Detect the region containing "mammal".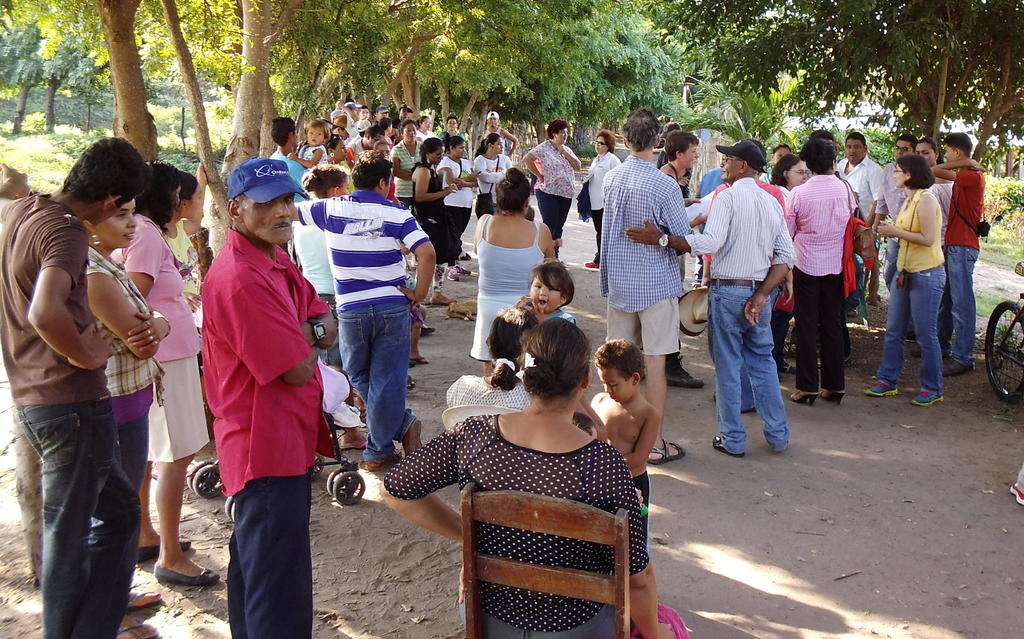
crop(378, 314, 682, 638).
